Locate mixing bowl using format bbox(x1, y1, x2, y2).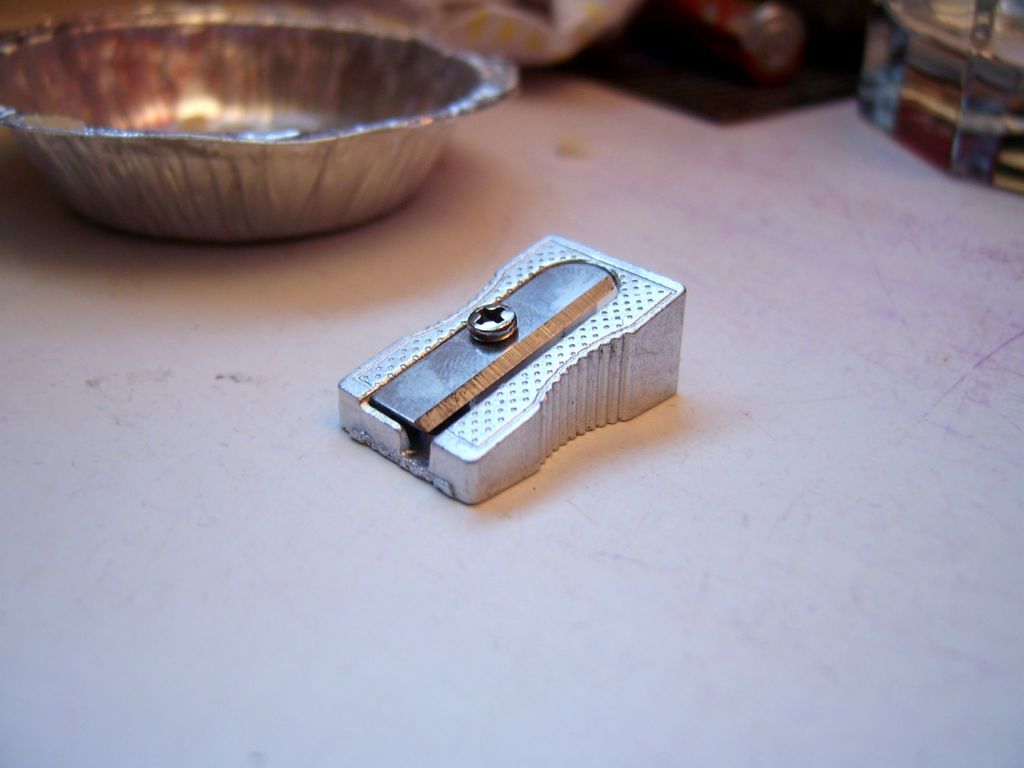
bbox(0, 8, 552, 234).
